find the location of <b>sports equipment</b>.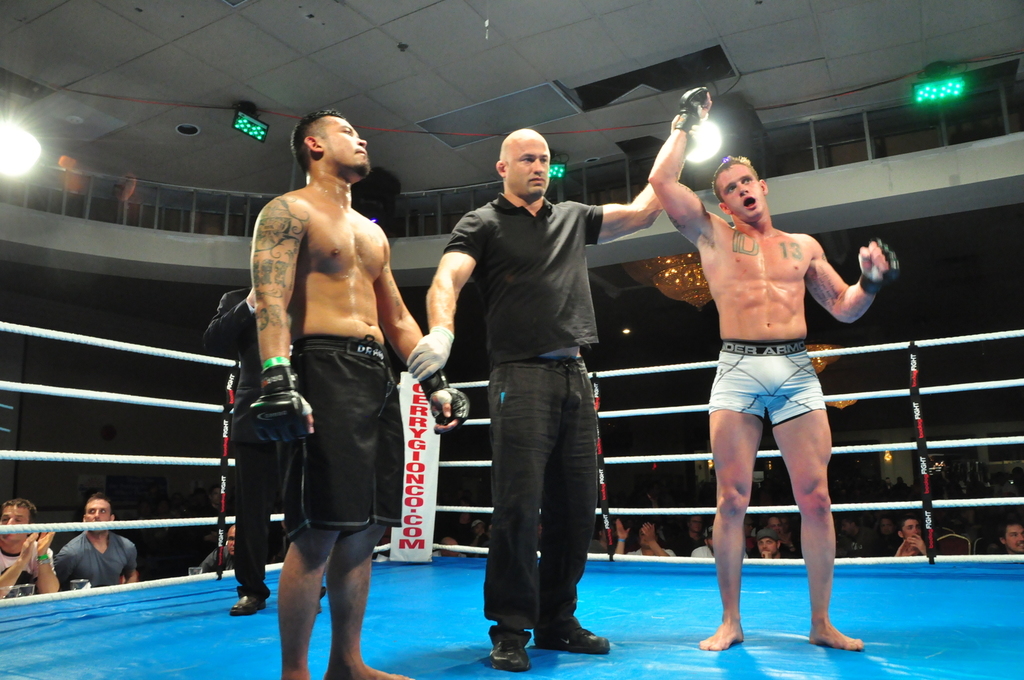
Location: Rect(251, 360, 313, 445).
